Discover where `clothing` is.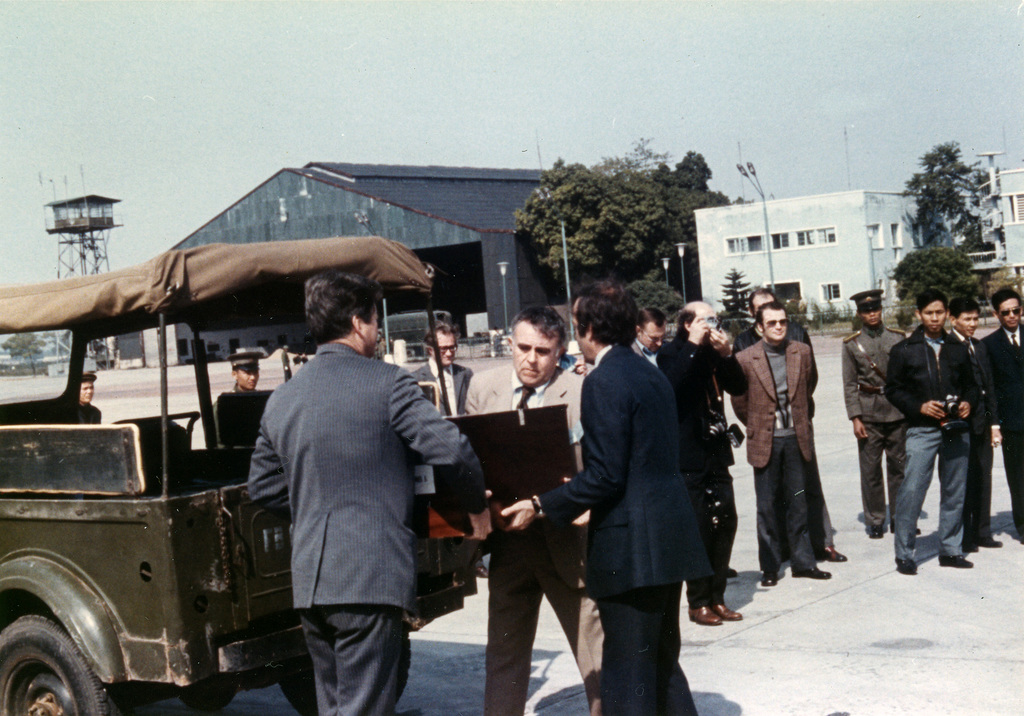
Discovered at x1=839, y1=321, x2=911, y2=523.
